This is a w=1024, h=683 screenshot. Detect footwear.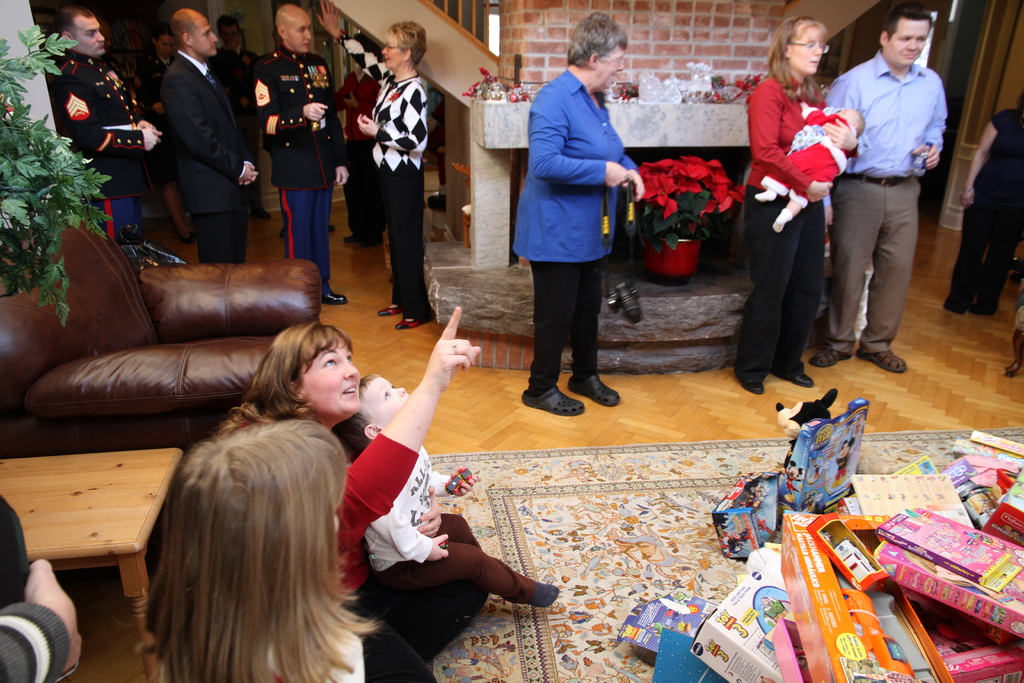
855/347/906/371.
